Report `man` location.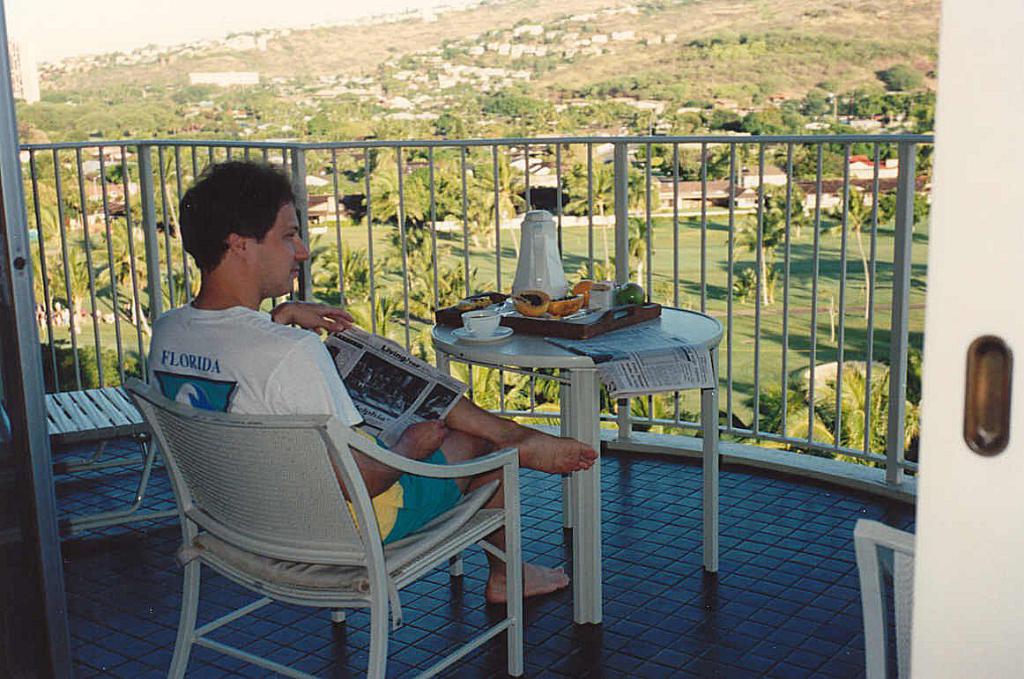
Report: (left=144, top=160, right=601, bottom=606).
